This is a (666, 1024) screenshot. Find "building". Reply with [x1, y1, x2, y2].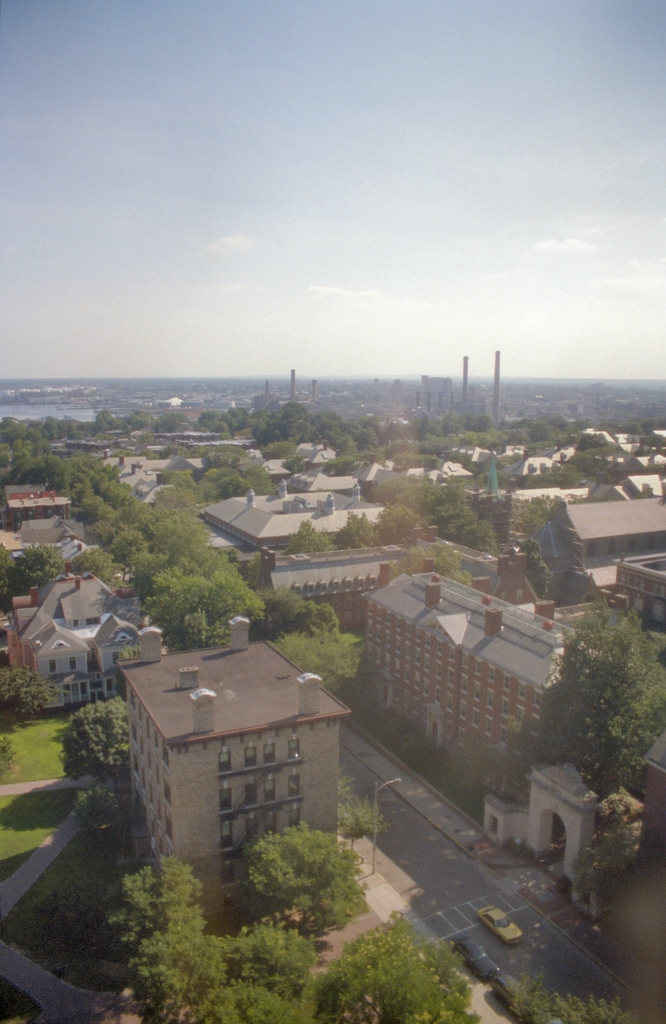
[201, 477, 390, 557].
